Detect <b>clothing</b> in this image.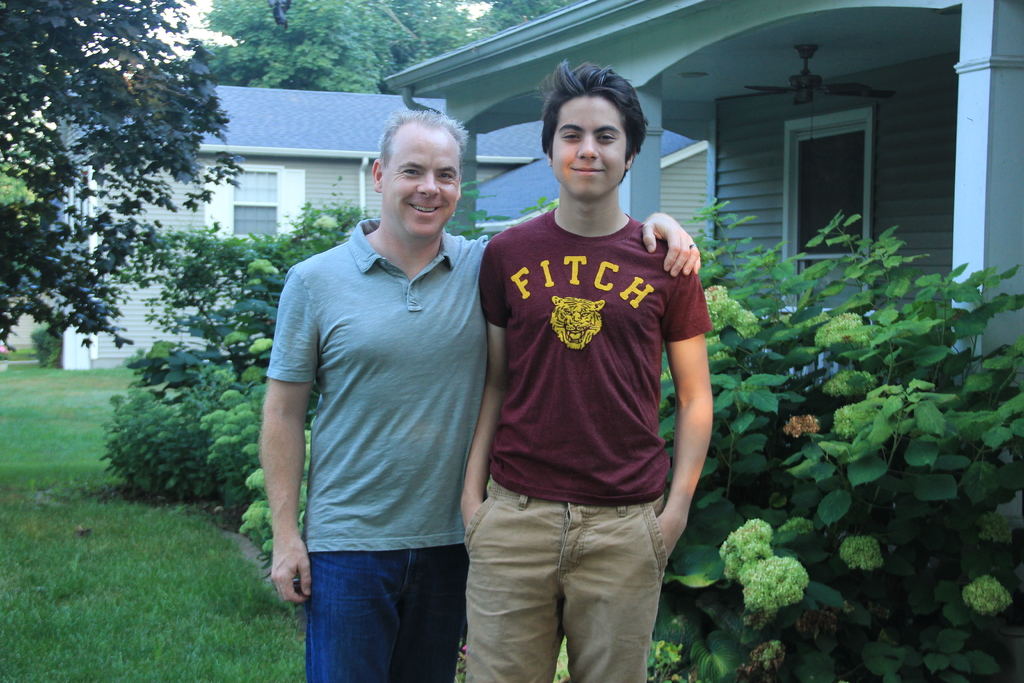
Detection: region(268, 200, 498, 682).
